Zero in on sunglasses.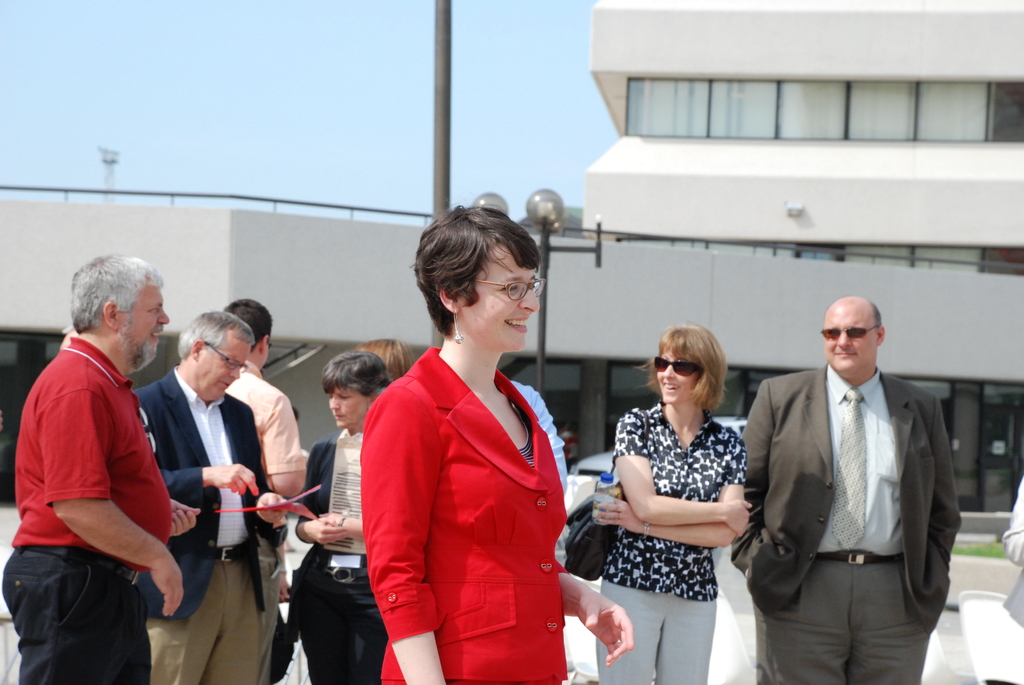
Zeroed in: [x1=653, y1=356, x2=701, y2=378].
